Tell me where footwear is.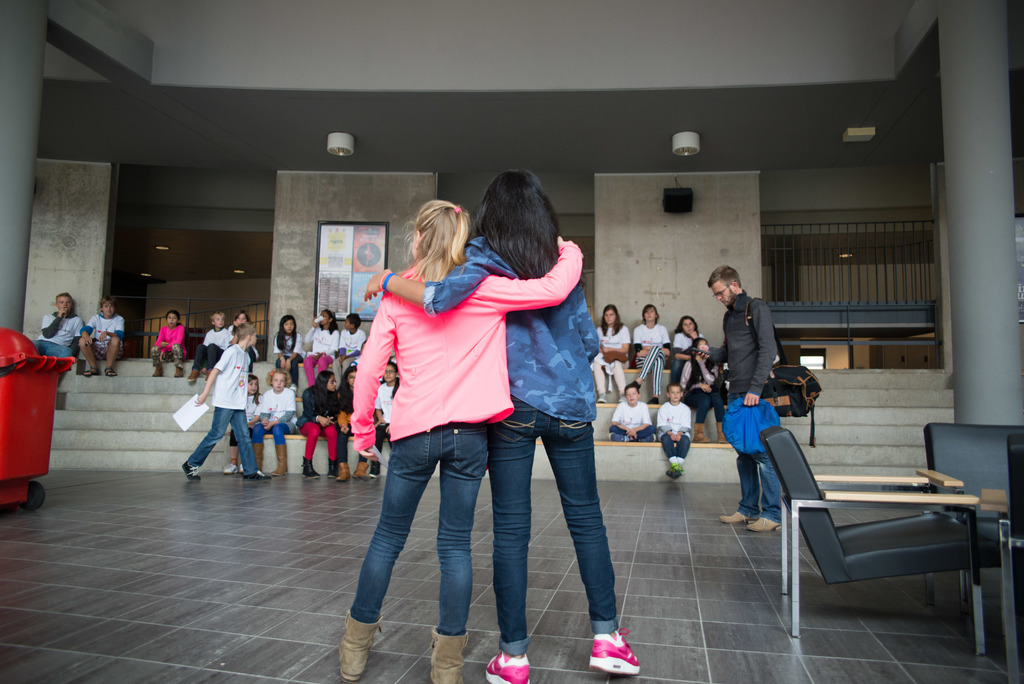
footwear is at Rect(339, 617, 384, 683).
